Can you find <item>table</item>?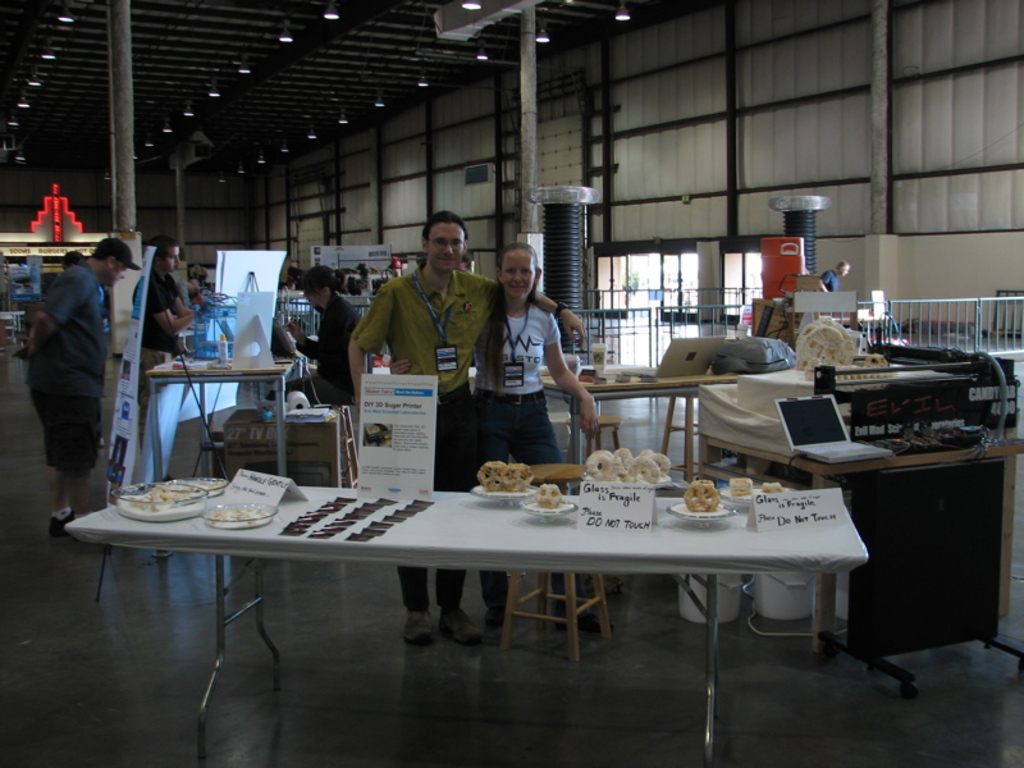
Yes, bounding box: rect(83, 470, 910, 708).
